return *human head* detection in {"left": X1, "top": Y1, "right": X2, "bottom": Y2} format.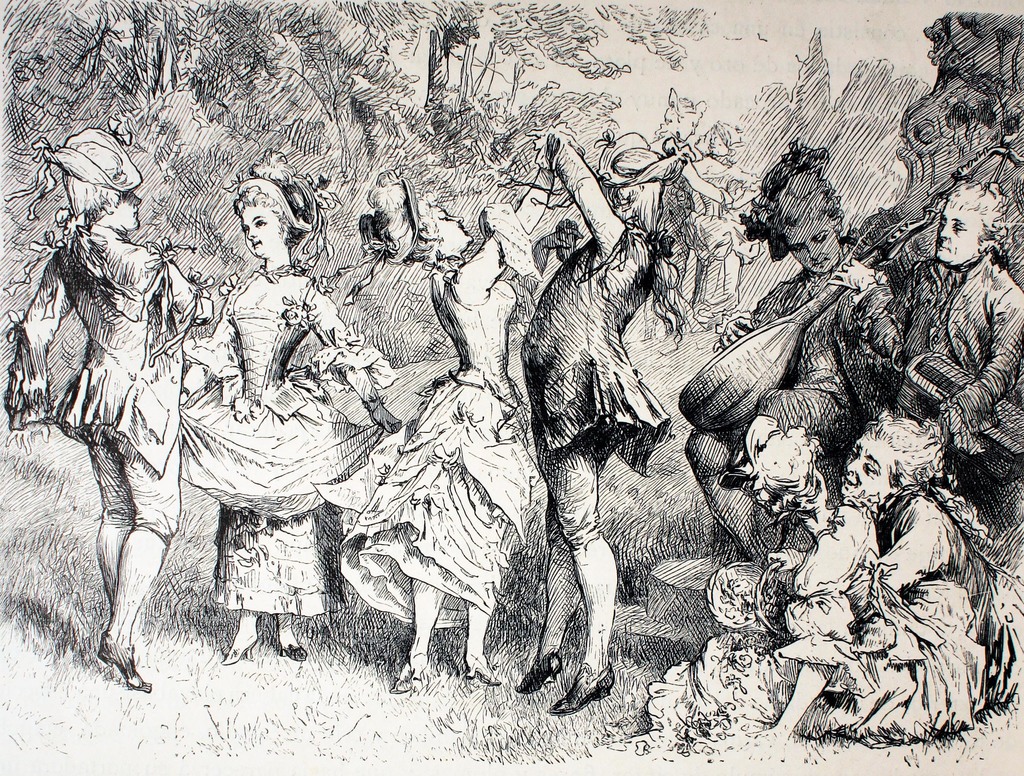
{"left": 781, "top": 198, "right": 848, "bottom": 275}.
